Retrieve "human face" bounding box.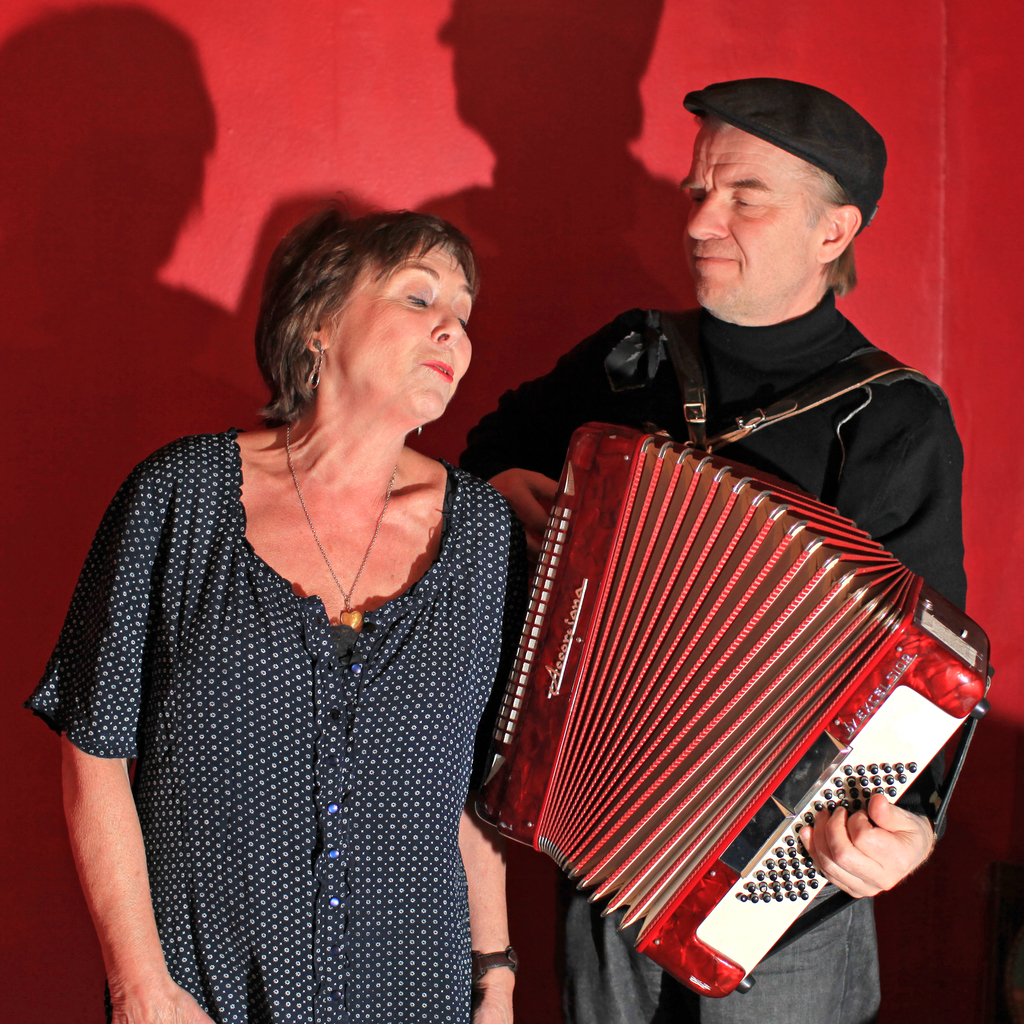
Bounding box: bbox=[682, 111, 827, 311].
